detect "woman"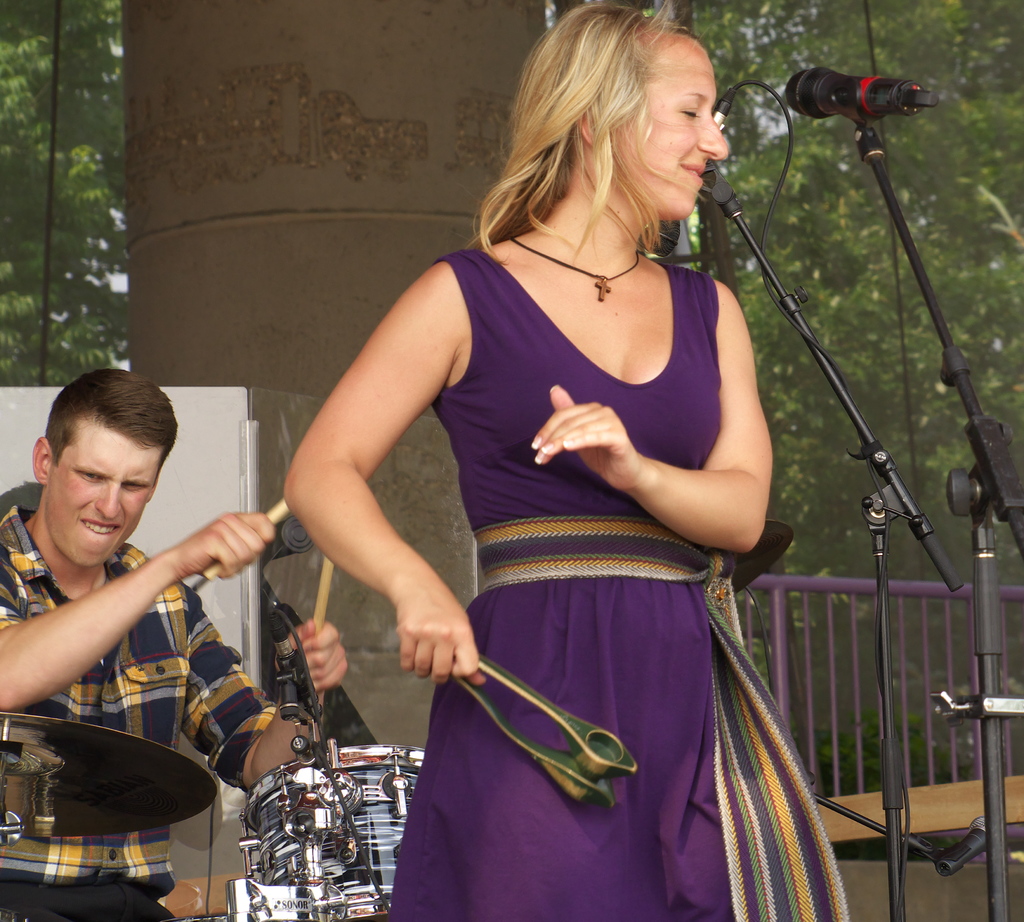
283,0,851,921
